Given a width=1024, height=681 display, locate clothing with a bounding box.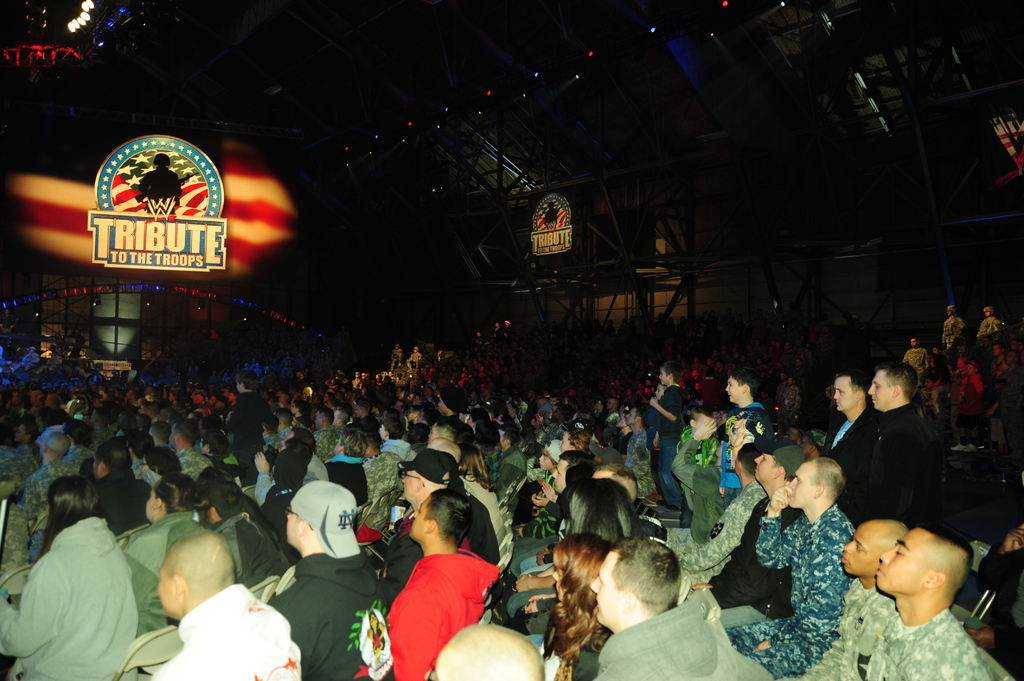
Located: (x1=897, y1=349, x2=926, y2=374).
